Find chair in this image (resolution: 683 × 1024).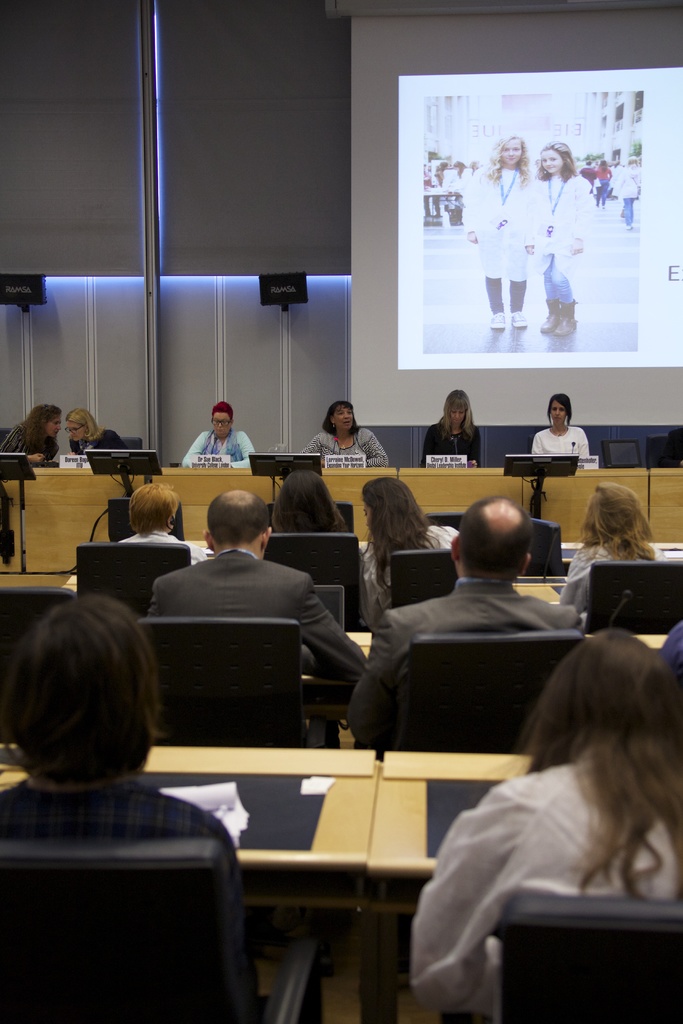
region(368, 627, 586, 1023).
